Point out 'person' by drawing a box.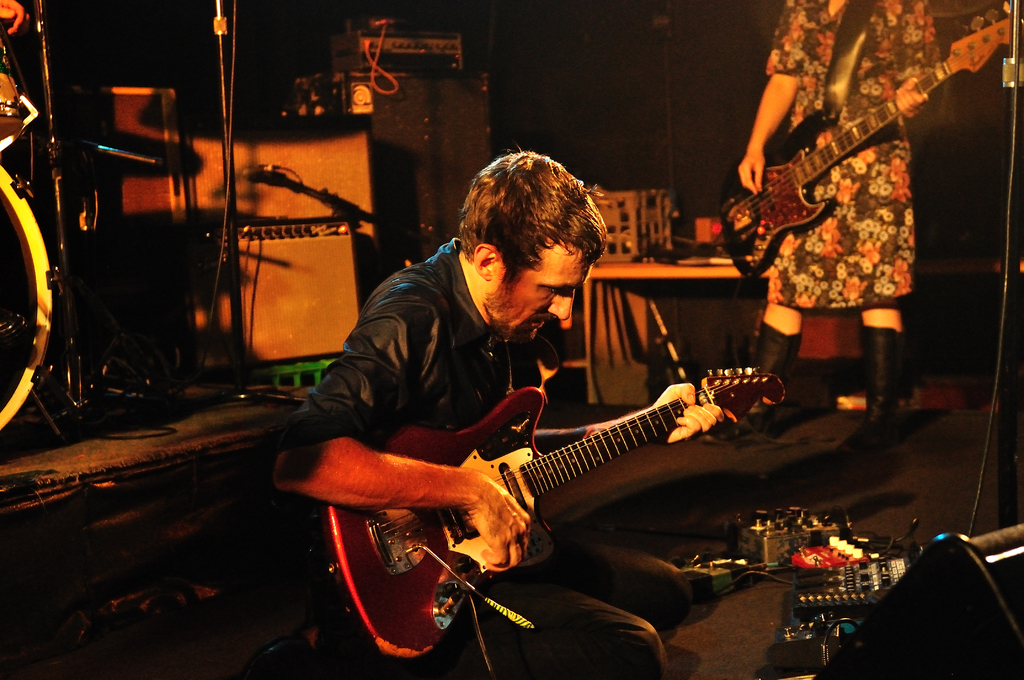
(270, 145, 726, 679).
